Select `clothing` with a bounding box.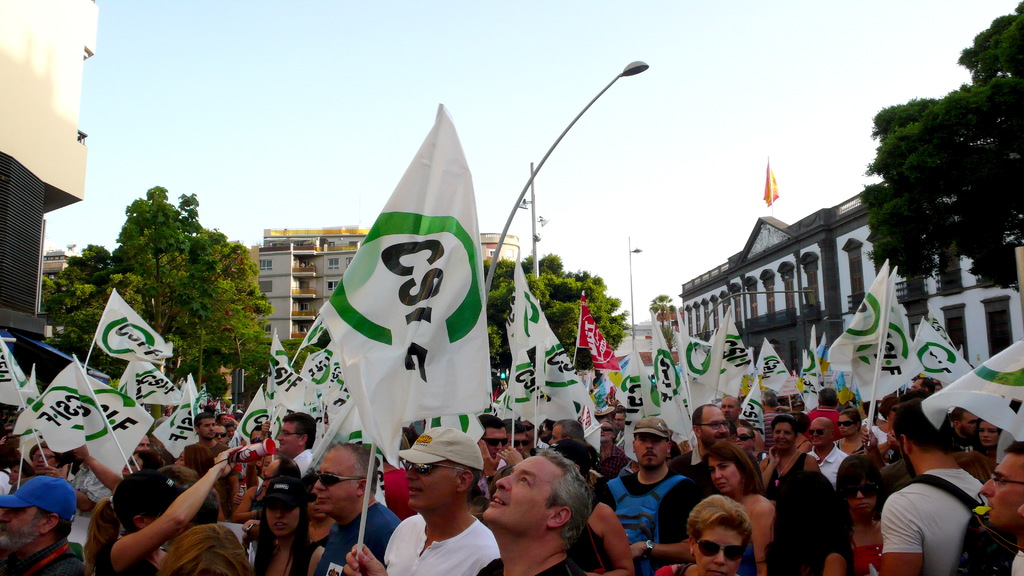
[183,442,217,468].
